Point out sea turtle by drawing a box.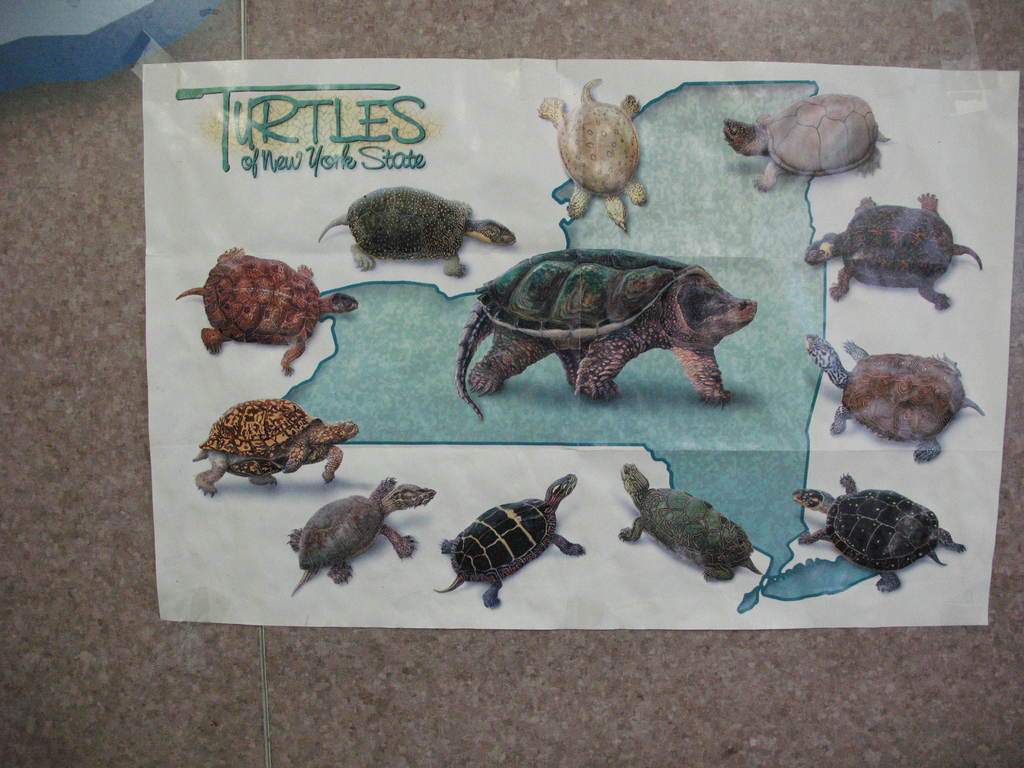
[293,467,437,594].
